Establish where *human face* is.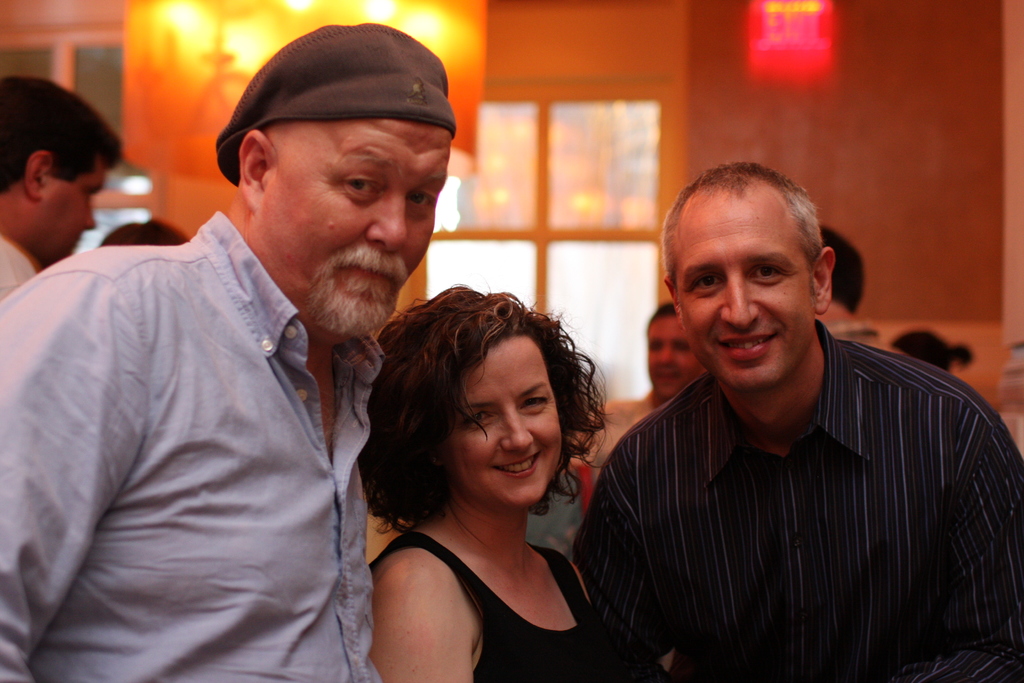
Established at [left=266, top=117, right=450, bottom=331].
